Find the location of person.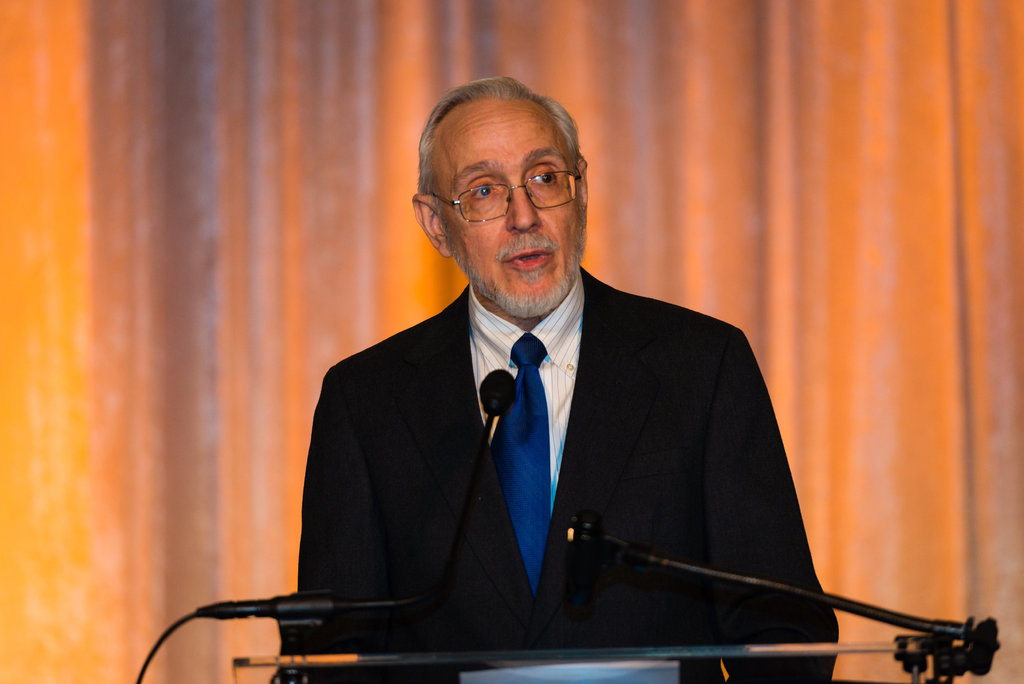
Location: x1=331 y1=113 x2=829 y2=683.
